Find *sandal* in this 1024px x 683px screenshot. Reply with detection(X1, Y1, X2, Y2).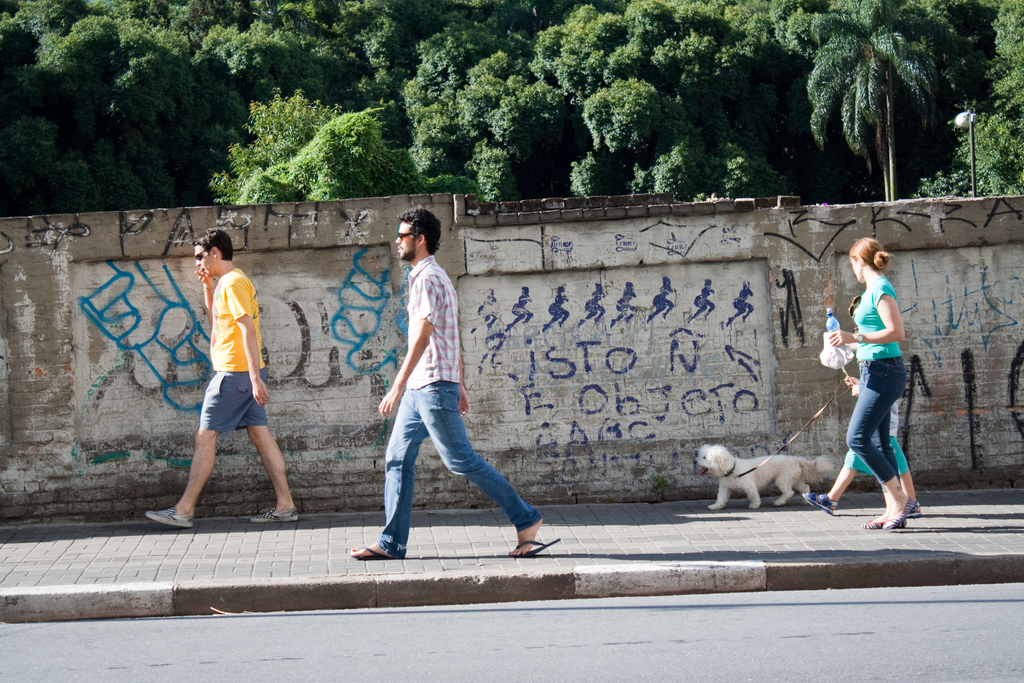
detection(906, 498, 924, 519).
